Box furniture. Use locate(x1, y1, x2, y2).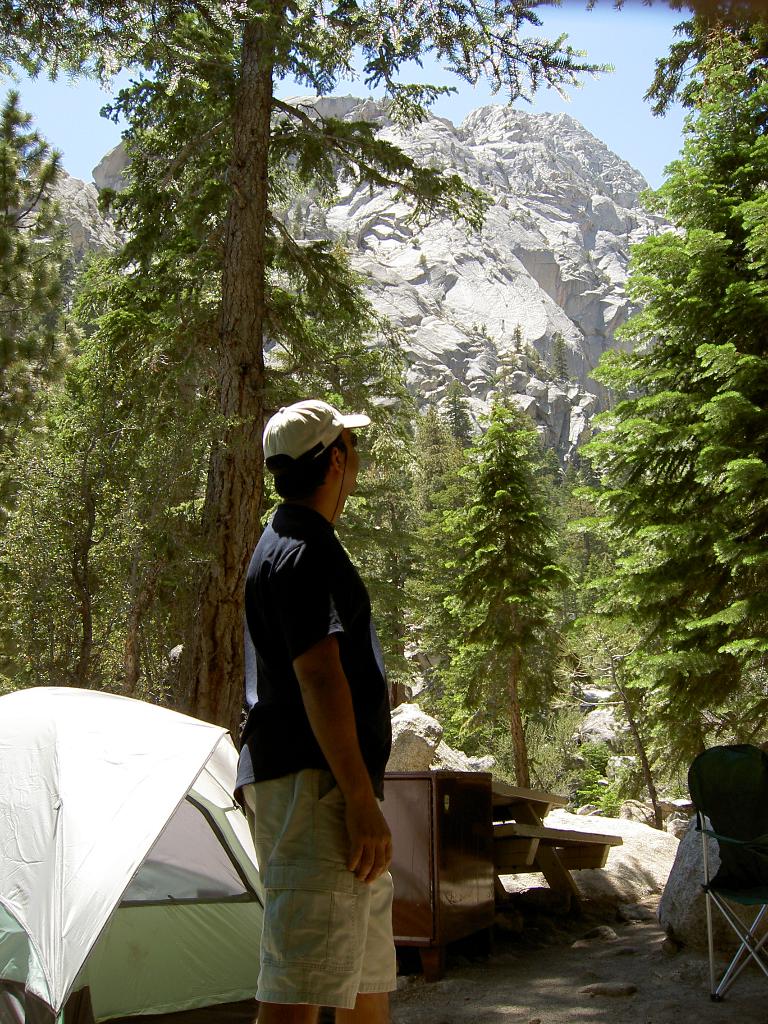
locate(376, 769, 497, 970).
